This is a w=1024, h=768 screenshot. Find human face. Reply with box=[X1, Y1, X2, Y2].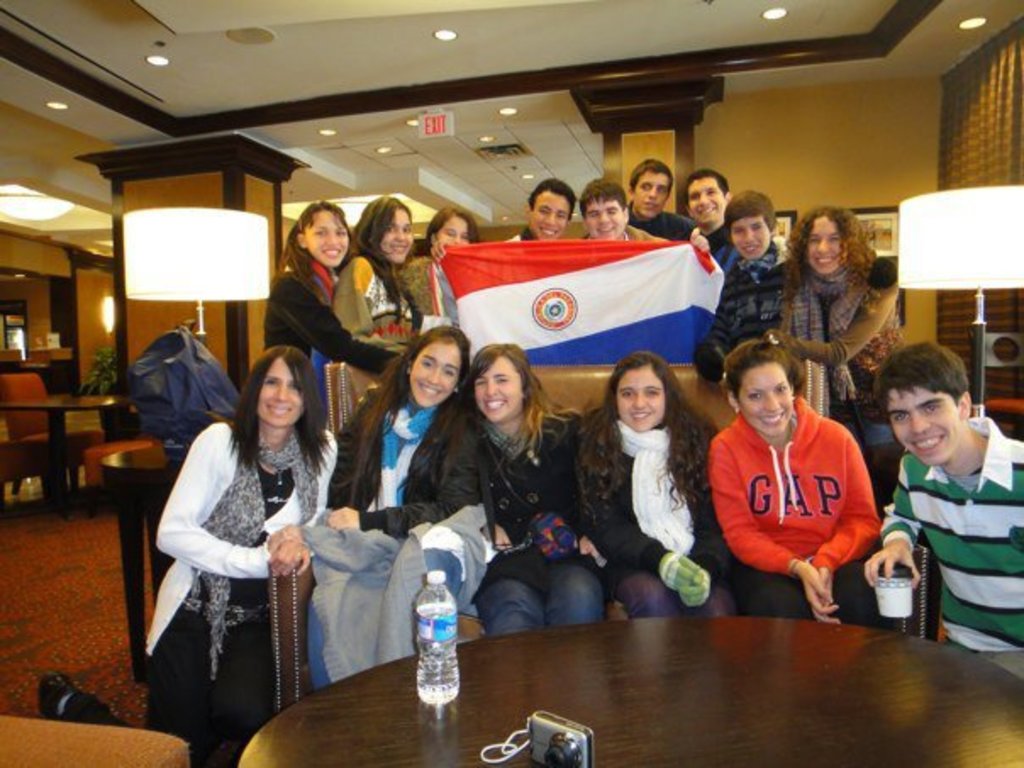
box=[434, 215, 470, 239].
